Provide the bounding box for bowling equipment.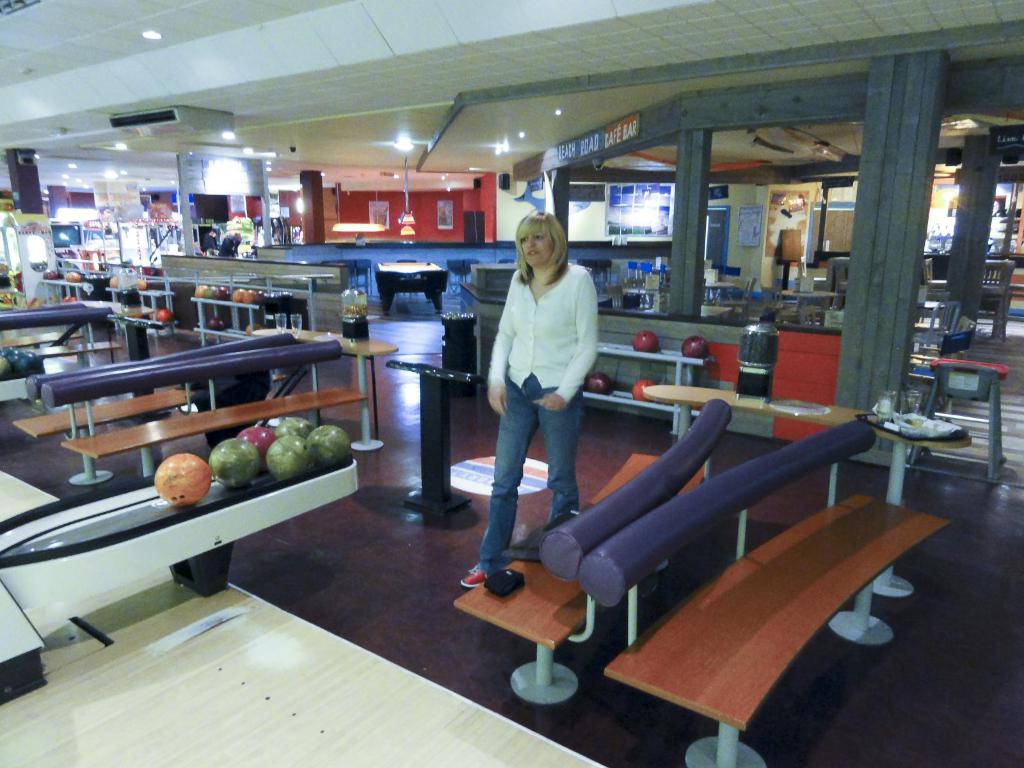
682:333:710:367.
